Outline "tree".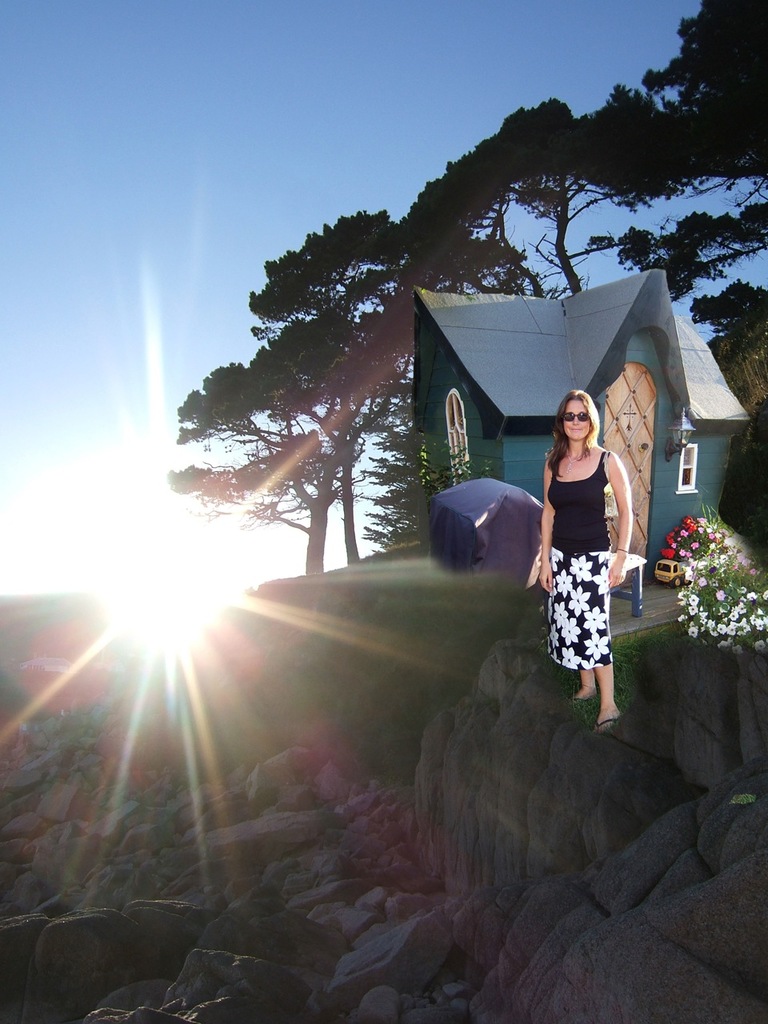
Outline: box(594, 212, 767, 306).
